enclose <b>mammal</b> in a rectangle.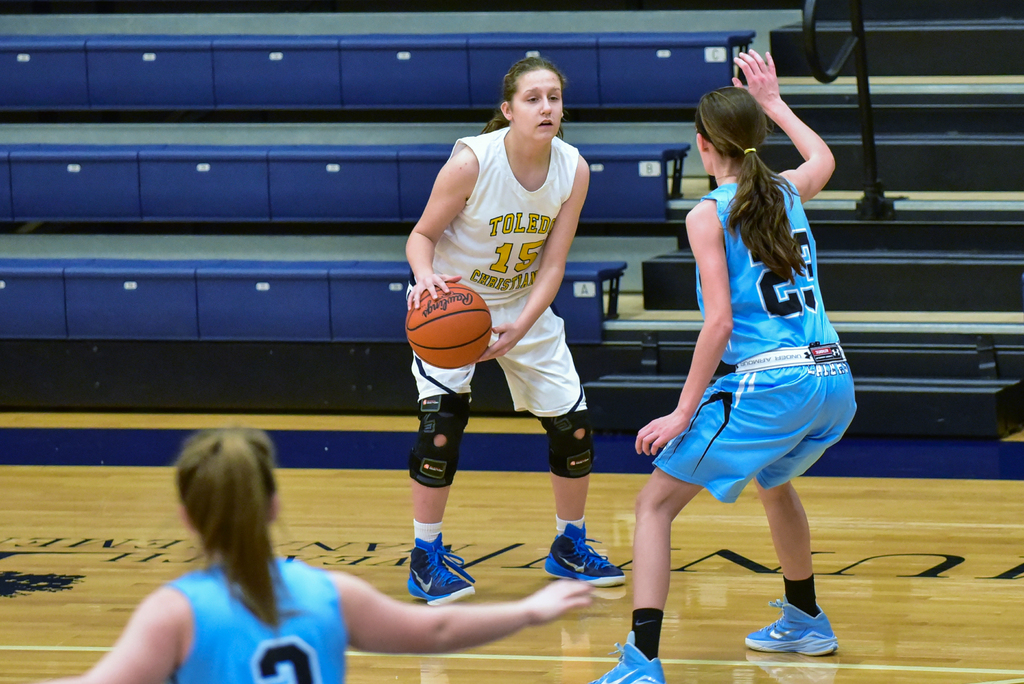
404:51:628:606.
